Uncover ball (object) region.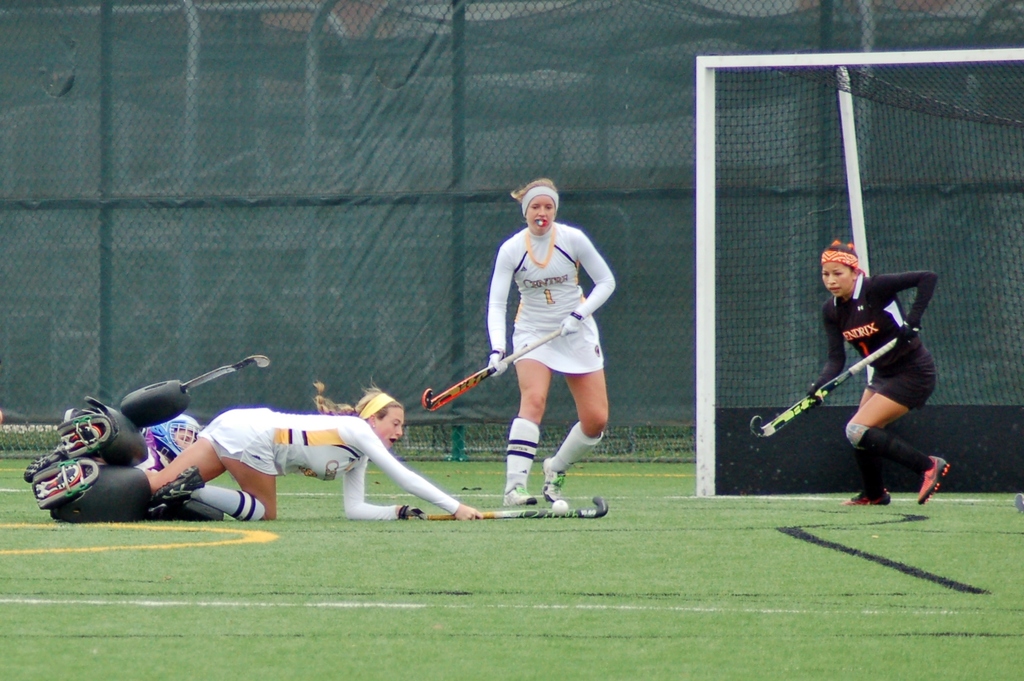
Uncovered: [left=554, top=497, right=573, bottom=506].
